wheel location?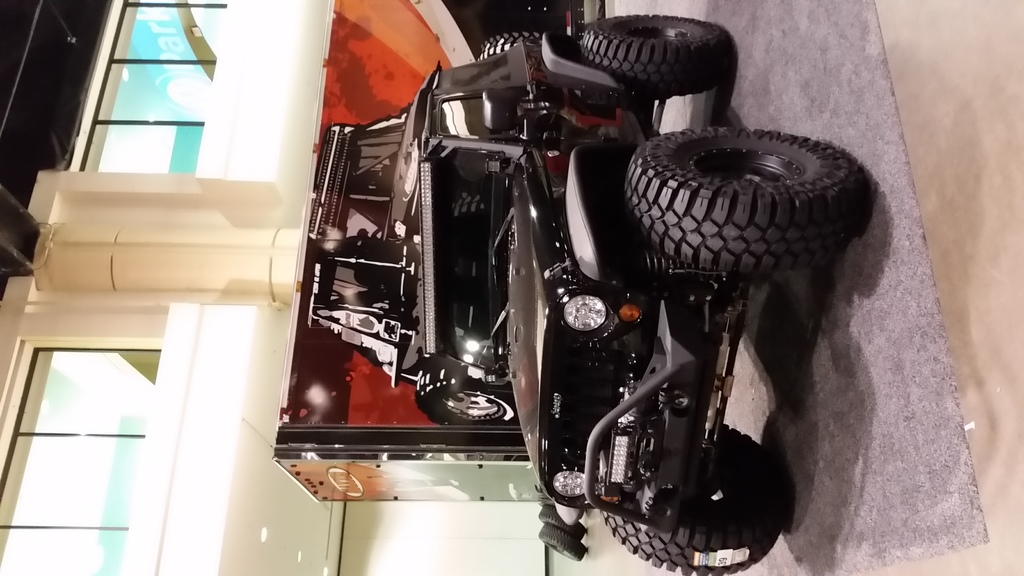
x1=542, y1=525, x2=586, y2=561
